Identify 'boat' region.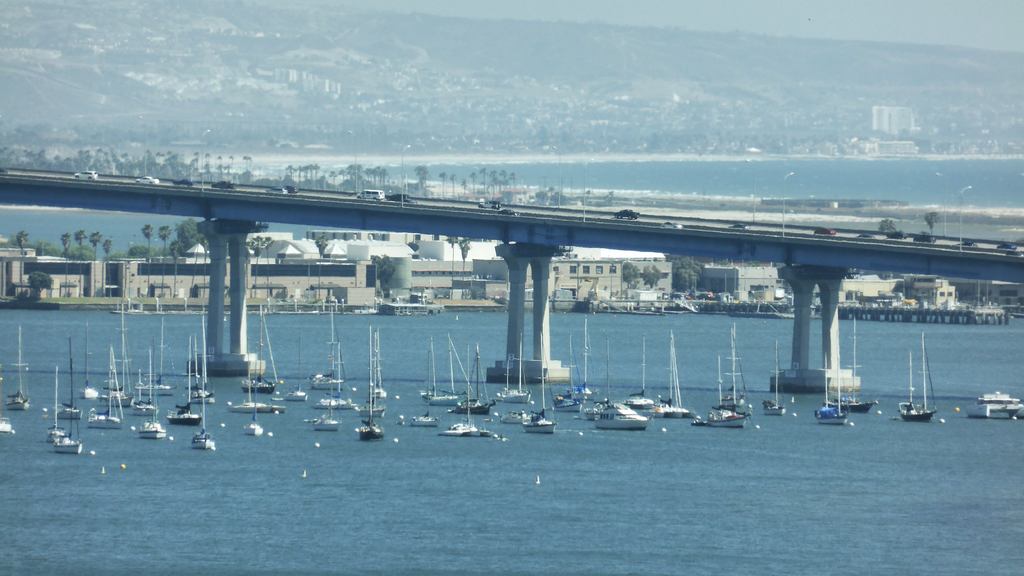
Region: <bbox>654, 331, 694, 419</bbox>.
